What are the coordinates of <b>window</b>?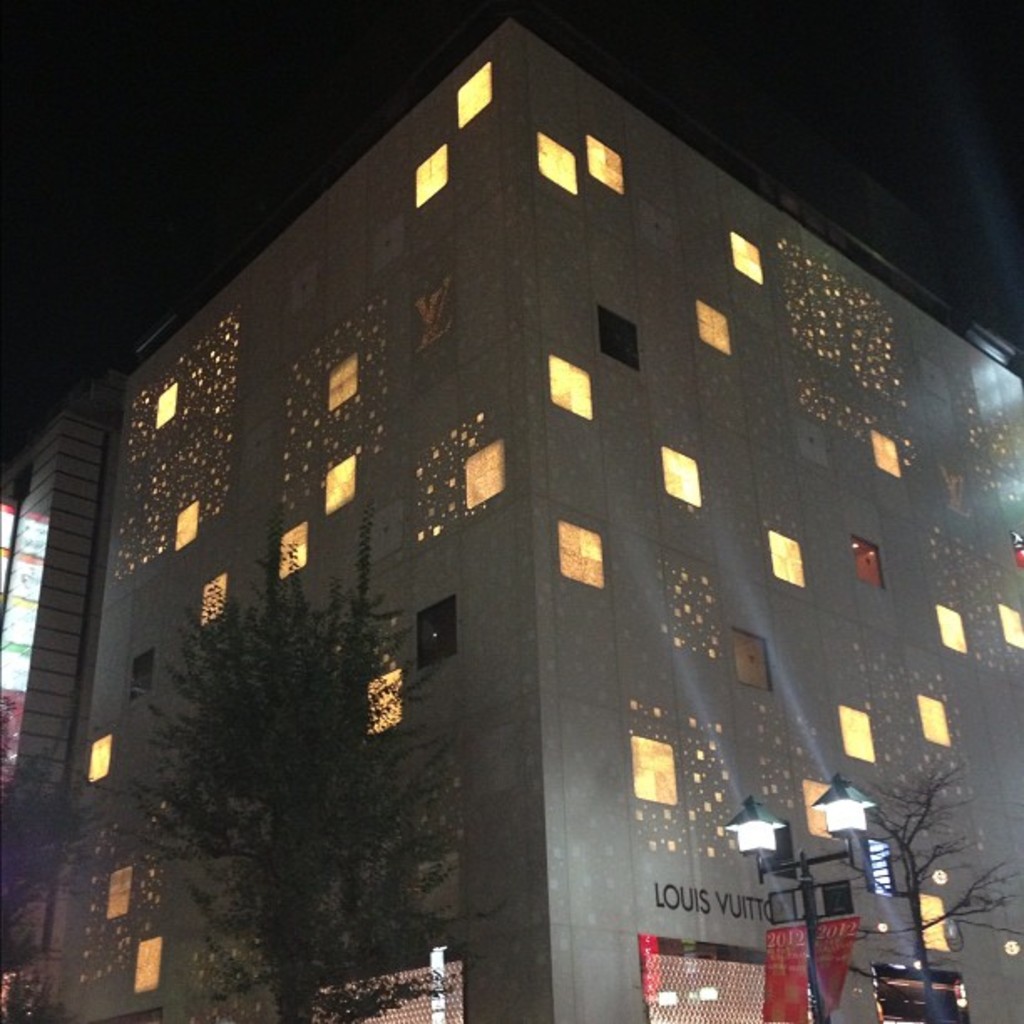
select_region(601, 316, 646, 371).
